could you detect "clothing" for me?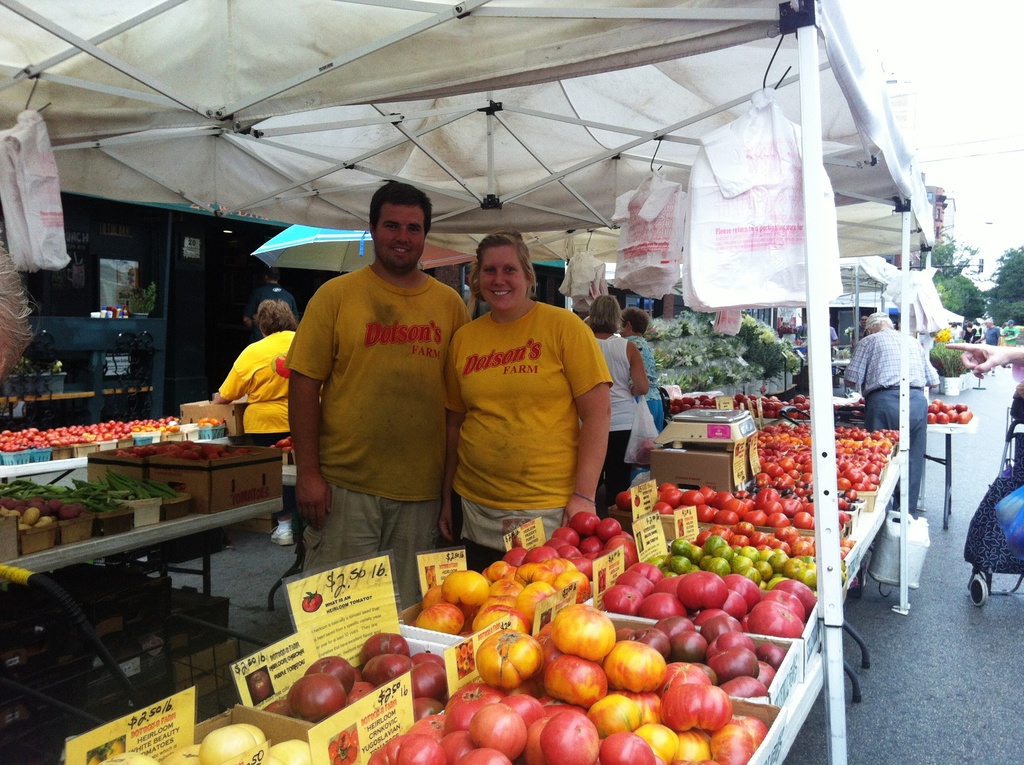
Detection result: Rect(436, 302, 611, 574).
